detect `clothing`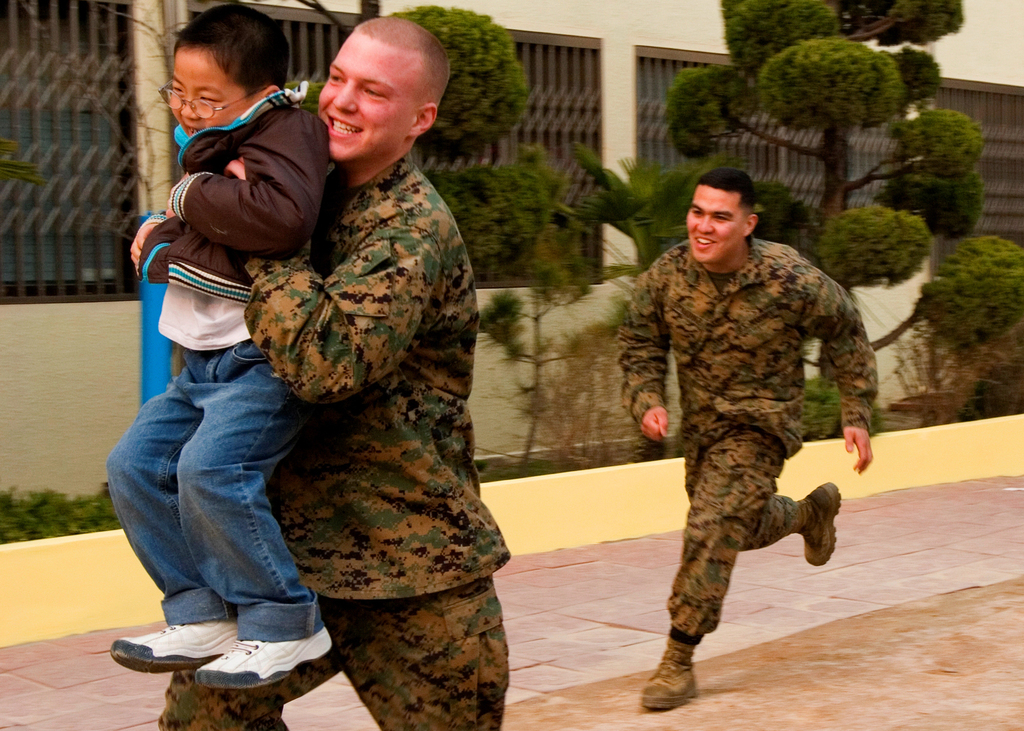
[x1=157, y1=149, x2=514, y2=730]
